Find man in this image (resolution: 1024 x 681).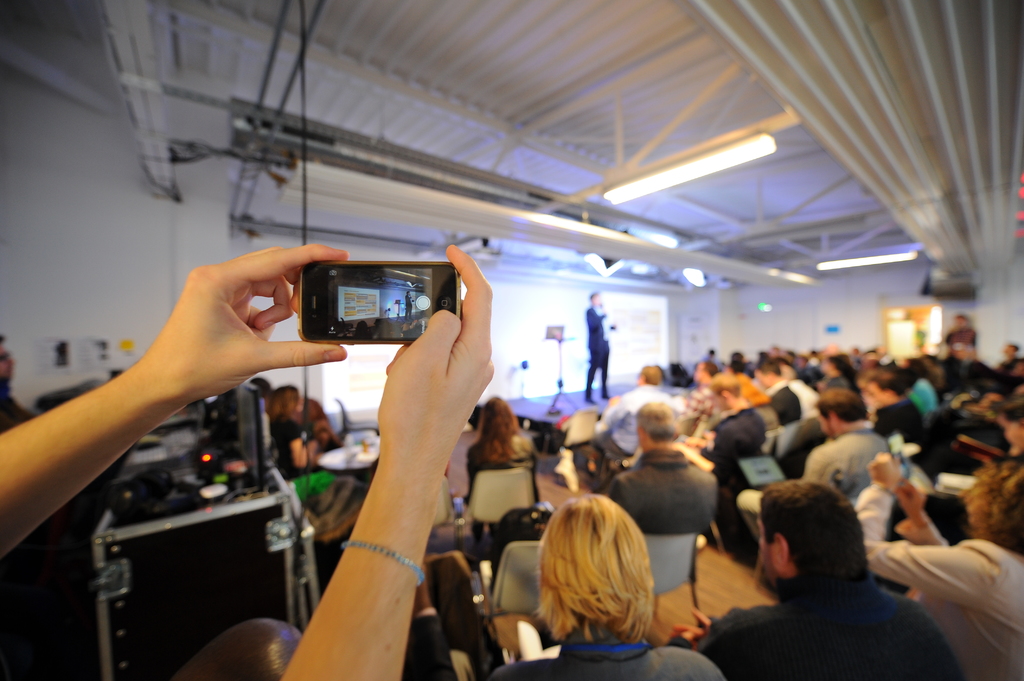
crop(580, 359, 662, 466).
